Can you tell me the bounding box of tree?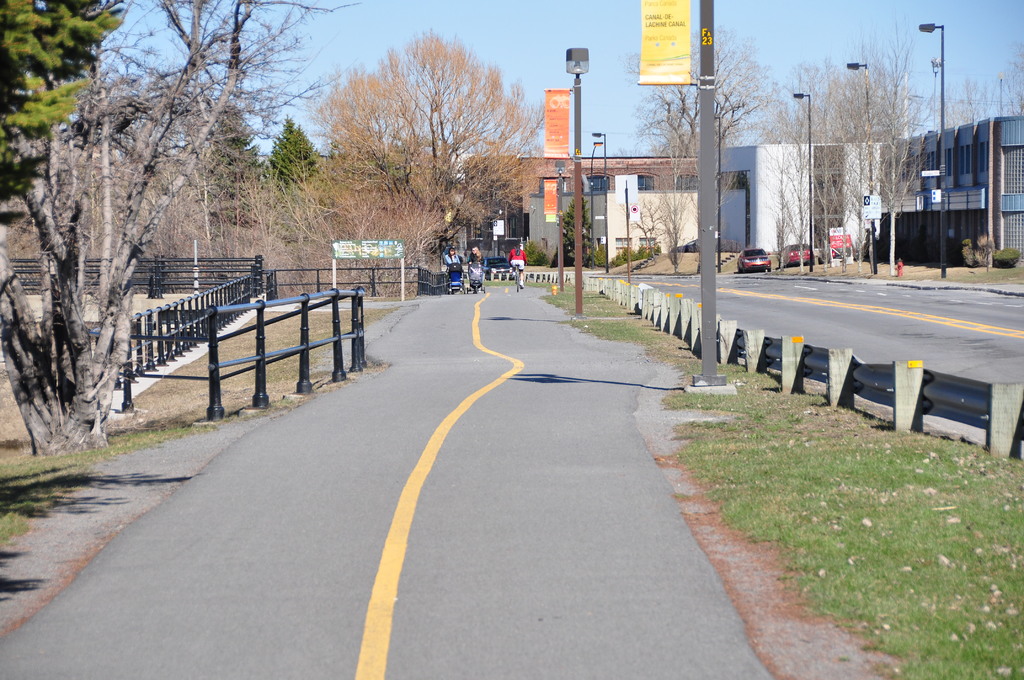
bbox=[0, 0, 356, 458].
